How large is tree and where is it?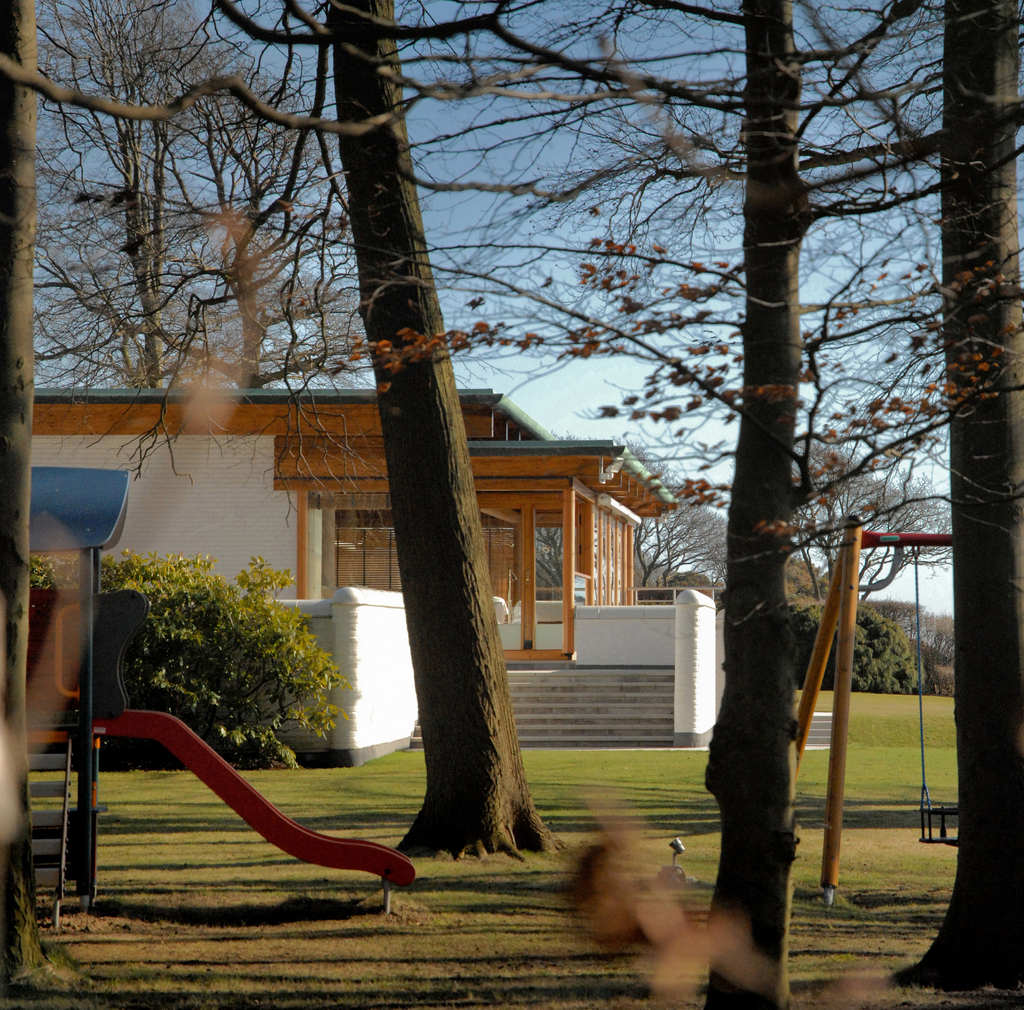
Bounding box: [330,0,570,856].
